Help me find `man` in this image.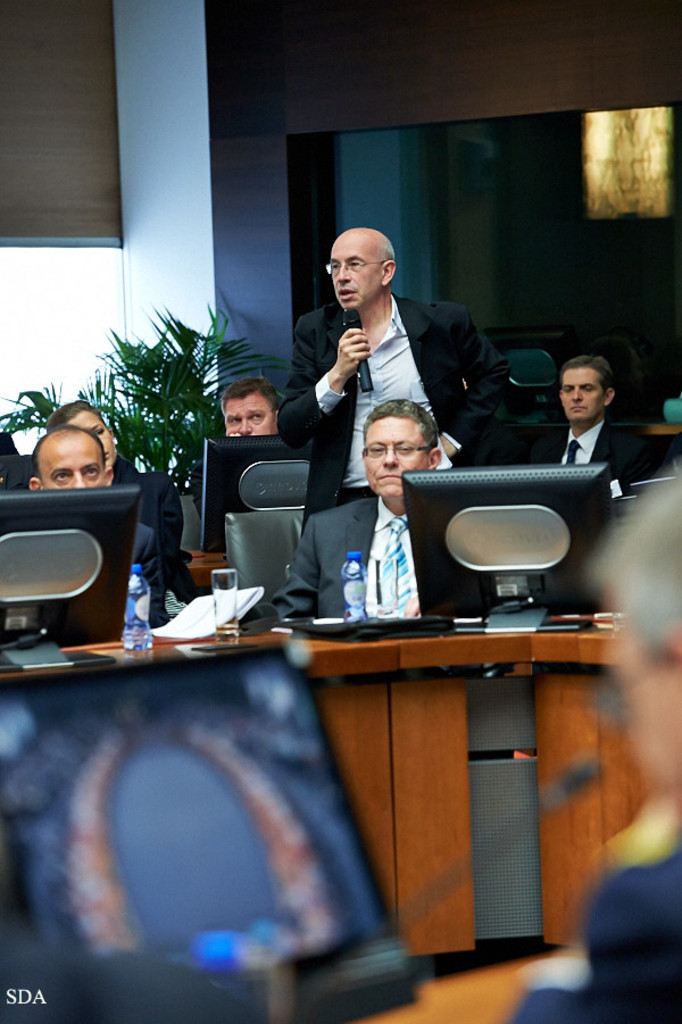
Found it: [left=177, top=376, right=289, bottom=605].
